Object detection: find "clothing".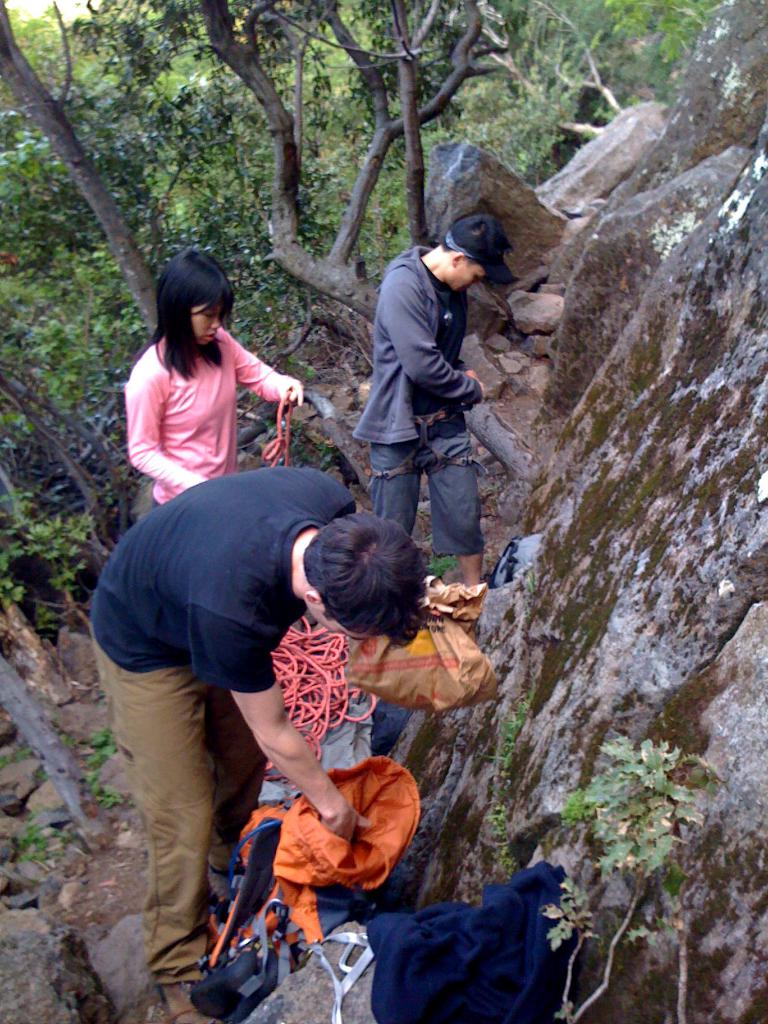
[89,486,355,981].
